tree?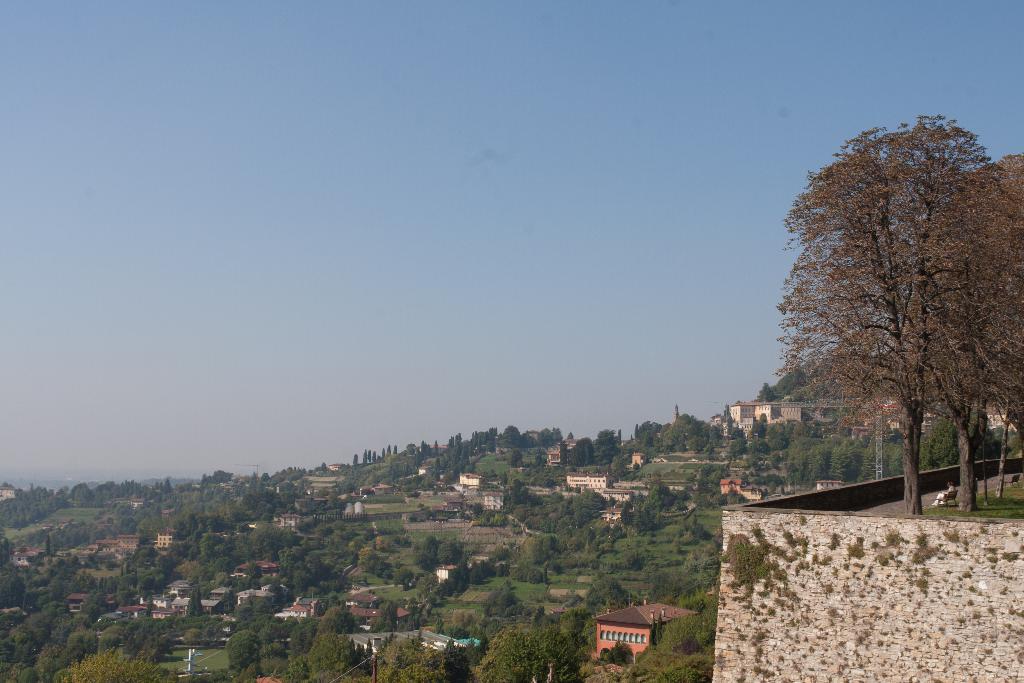
rect(472, 424, 495, 449)
